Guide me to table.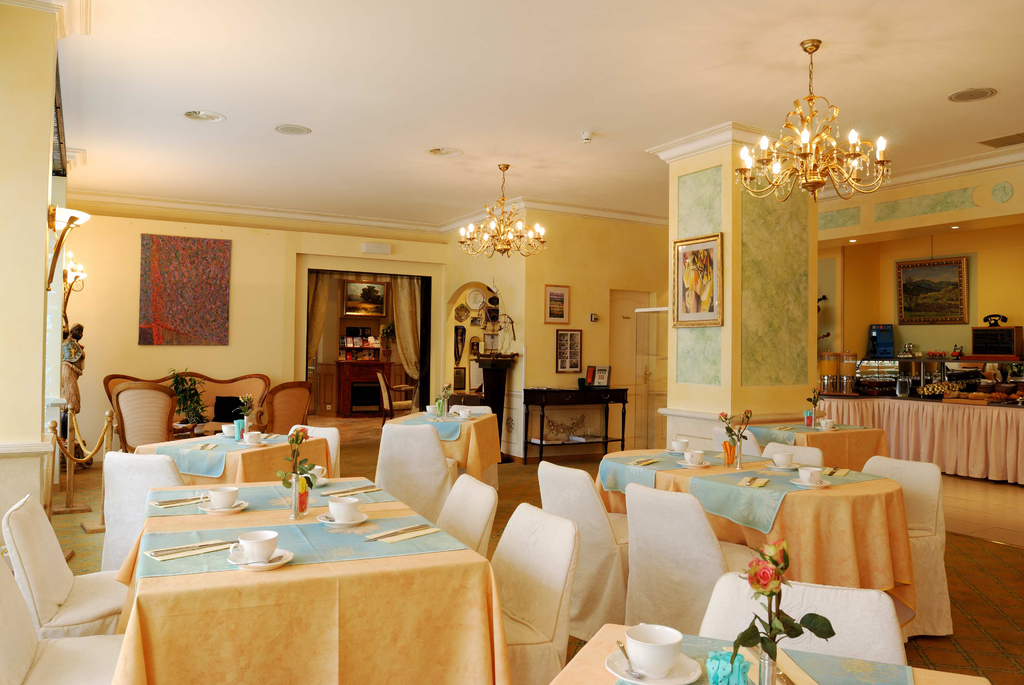
Guidance: box=[87, 434, 515, 682].
